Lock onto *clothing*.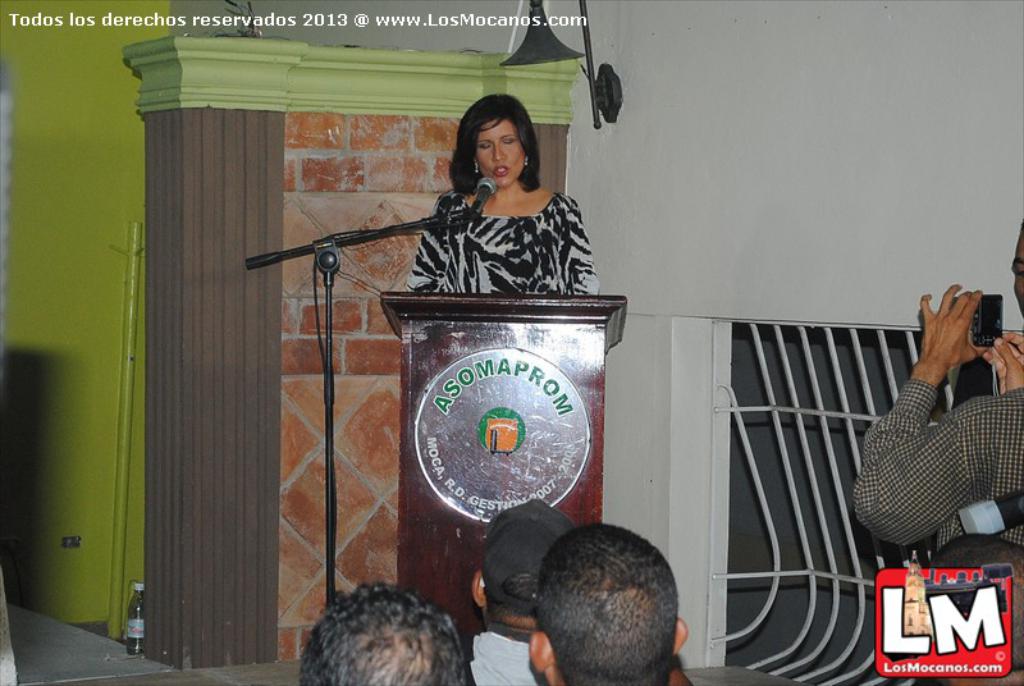
Locked: <region>855, 374, 1023, 550</region>.
